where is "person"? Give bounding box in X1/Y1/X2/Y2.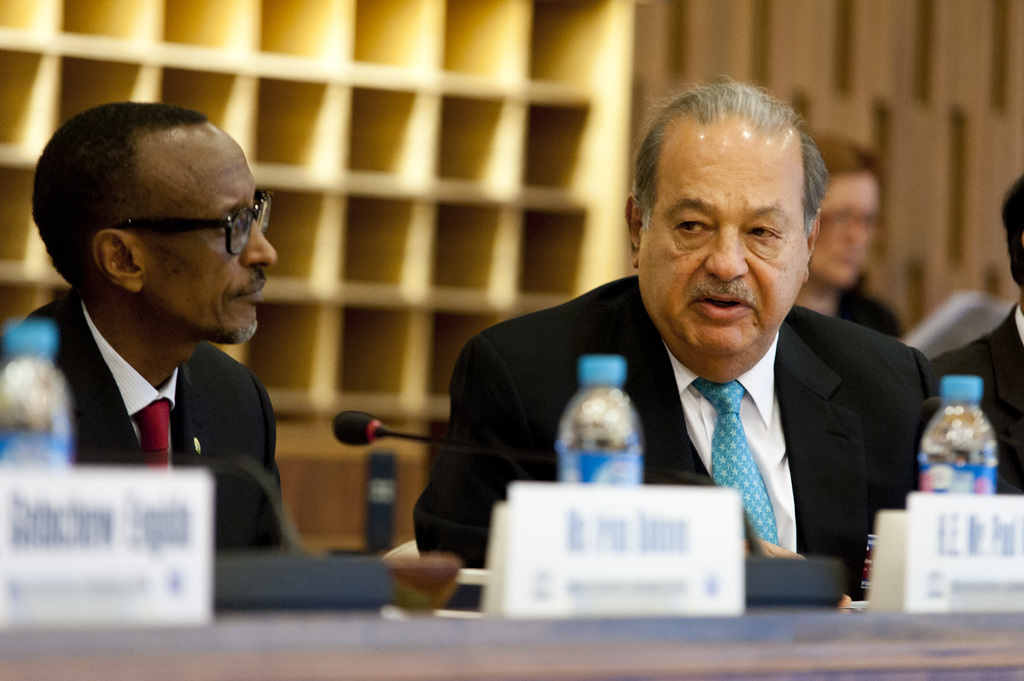
791/125/902/337.
